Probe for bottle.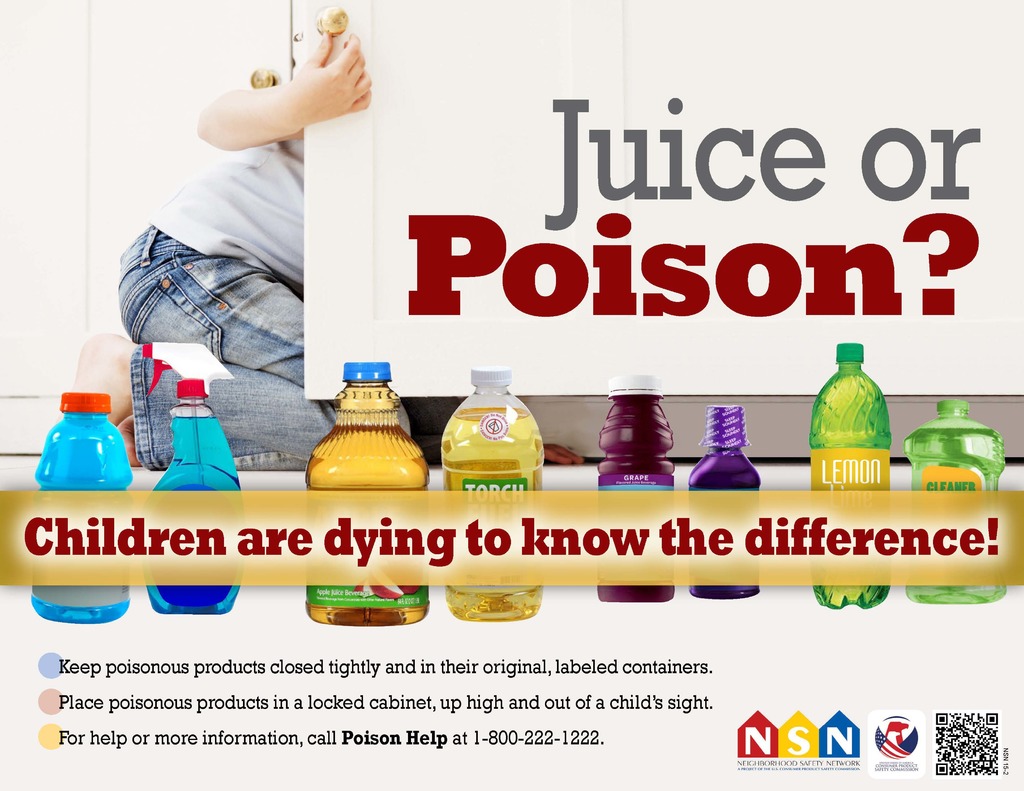
Probe result: region(291, 359, 445, 631).
